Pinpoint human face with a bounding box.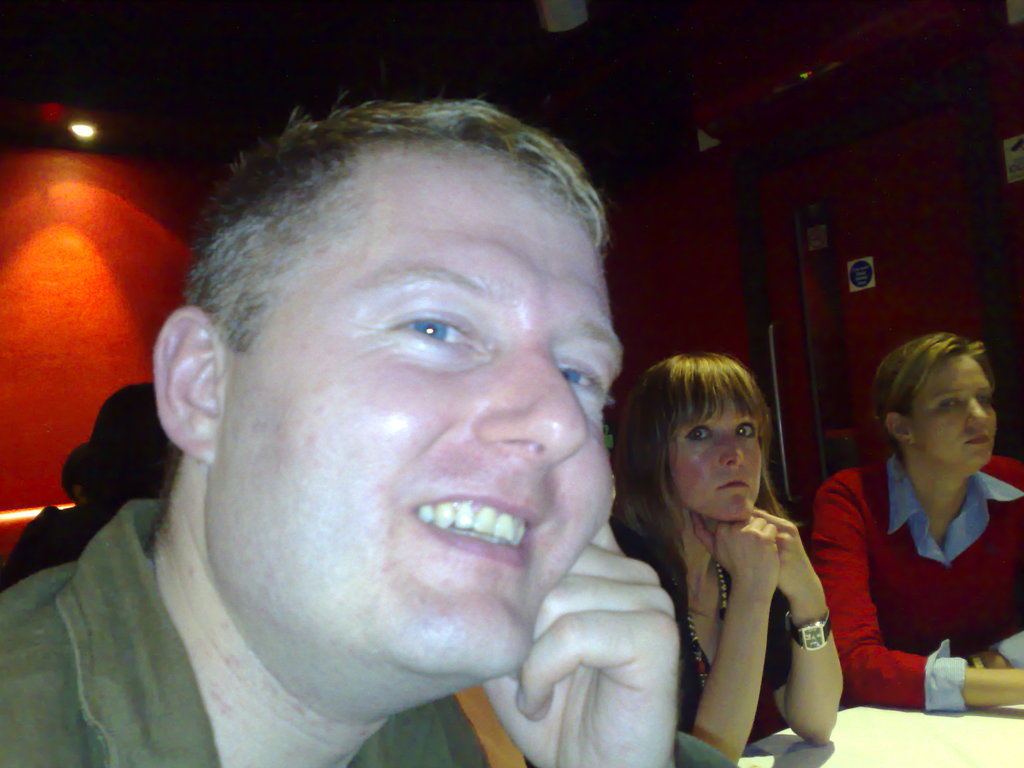
(x1=215, y1=140, x2=625, y2=678).
